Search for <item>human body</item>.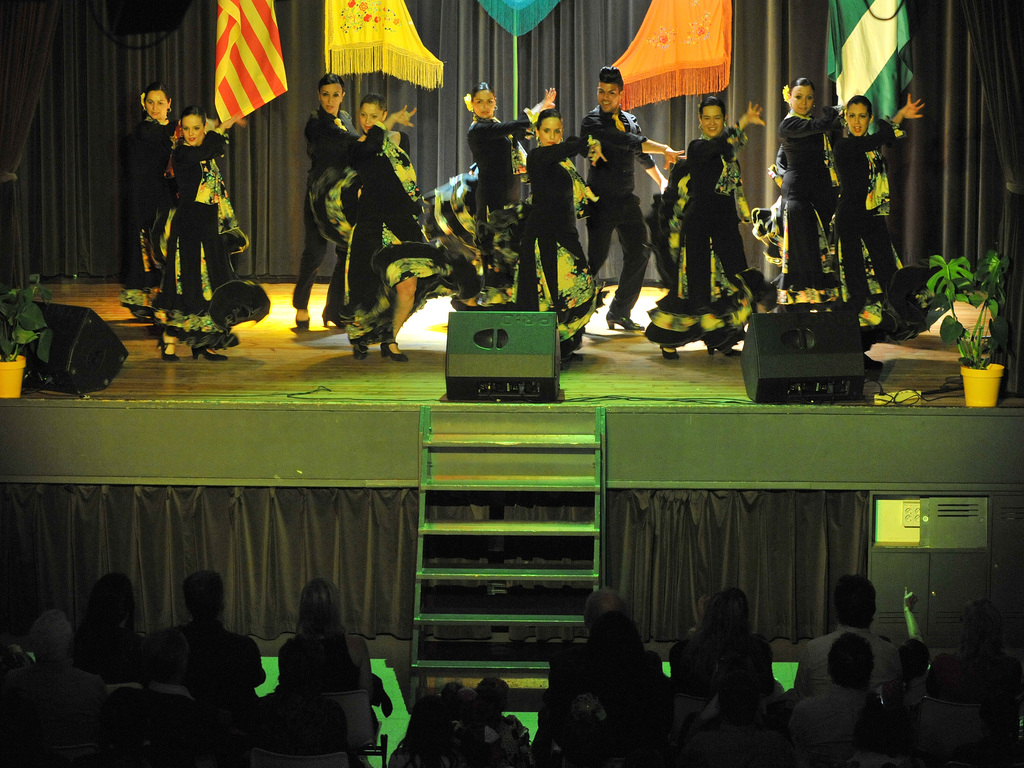
Found at box=[113, 76, 171, 316].
